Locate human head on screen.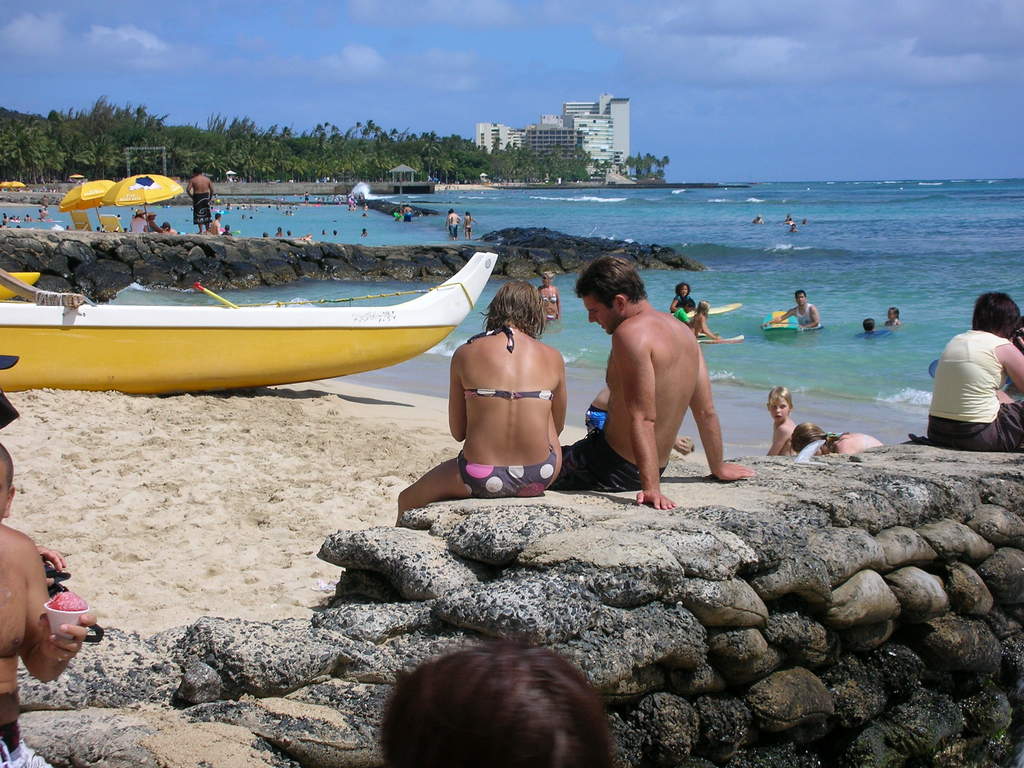
On screen at pyautogui.locateOnScreen(769, 385, 791, 422).
